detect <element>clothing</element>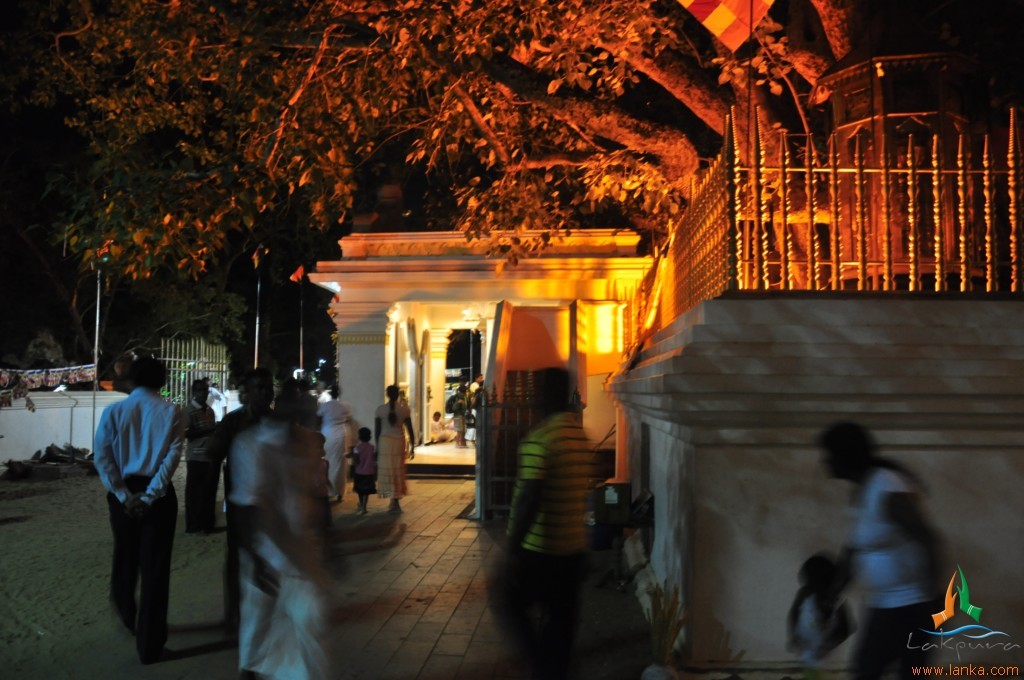
locate(101, 388, 183, 655)
